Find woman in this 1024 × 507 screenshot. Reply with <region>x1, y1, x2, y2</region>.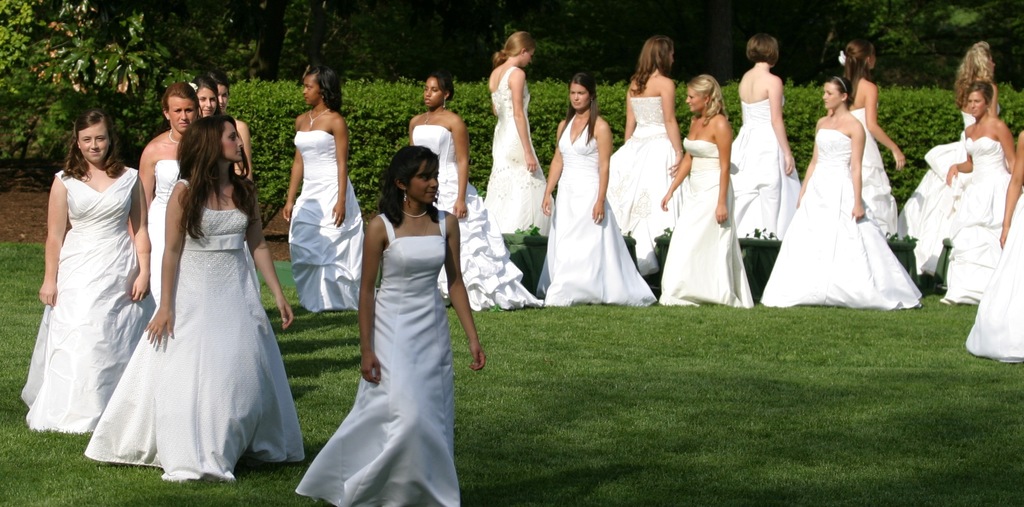
<region>940, 81, 1020, 307</region>.
